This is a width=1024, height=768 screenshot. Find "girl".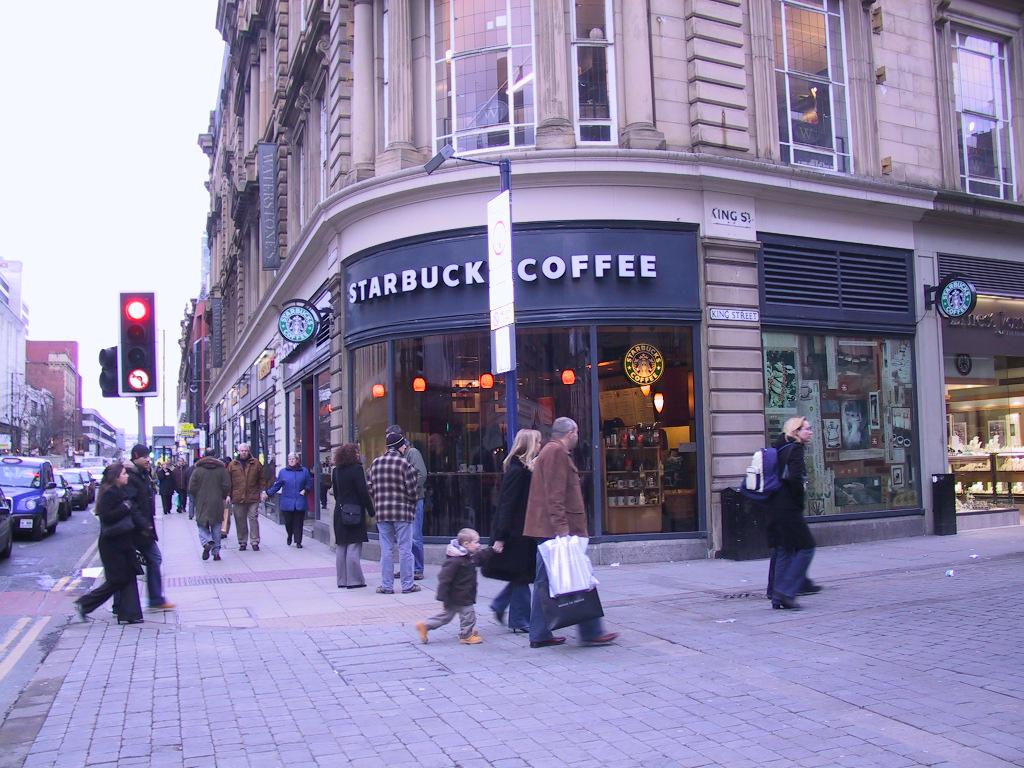
Bounding box: detection(740, 413, 823, 611).
